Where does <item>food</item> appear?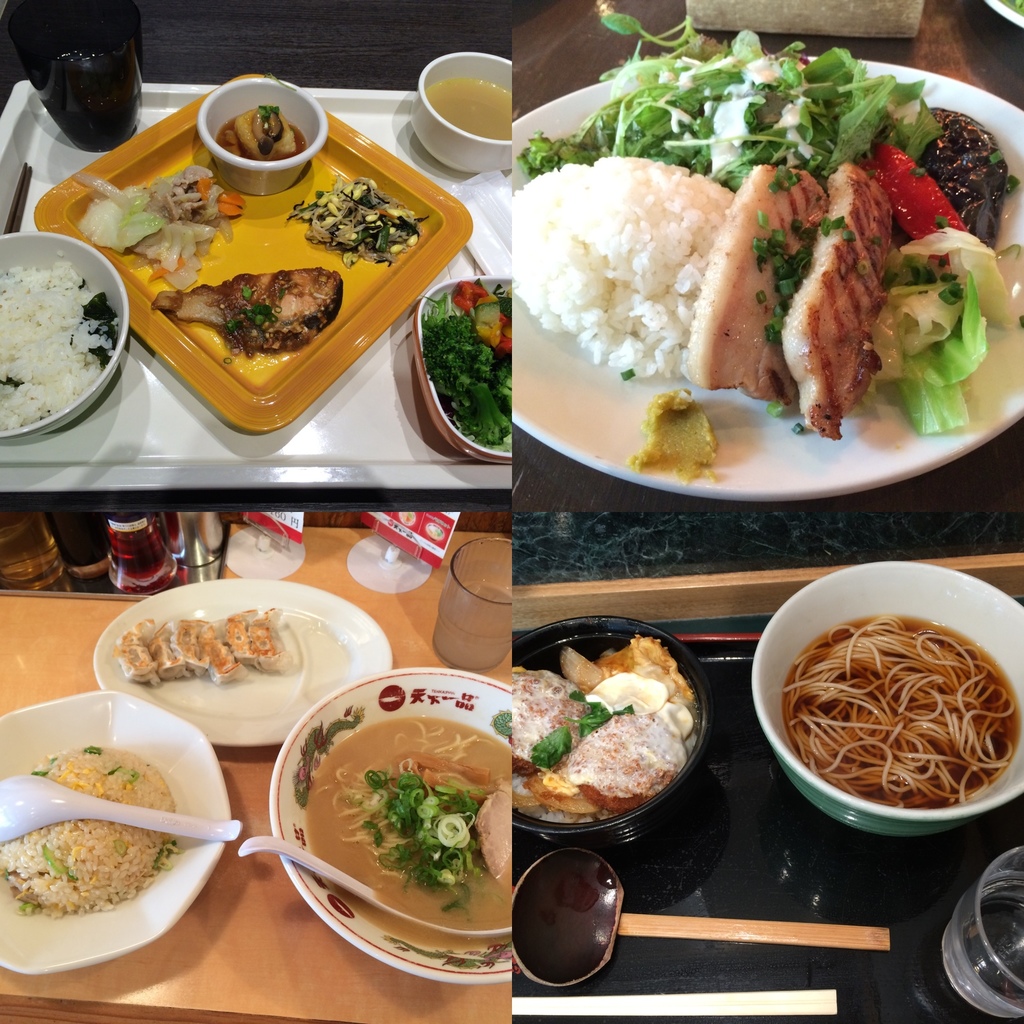
Appears at bbox(68, 170, 243, 291).
